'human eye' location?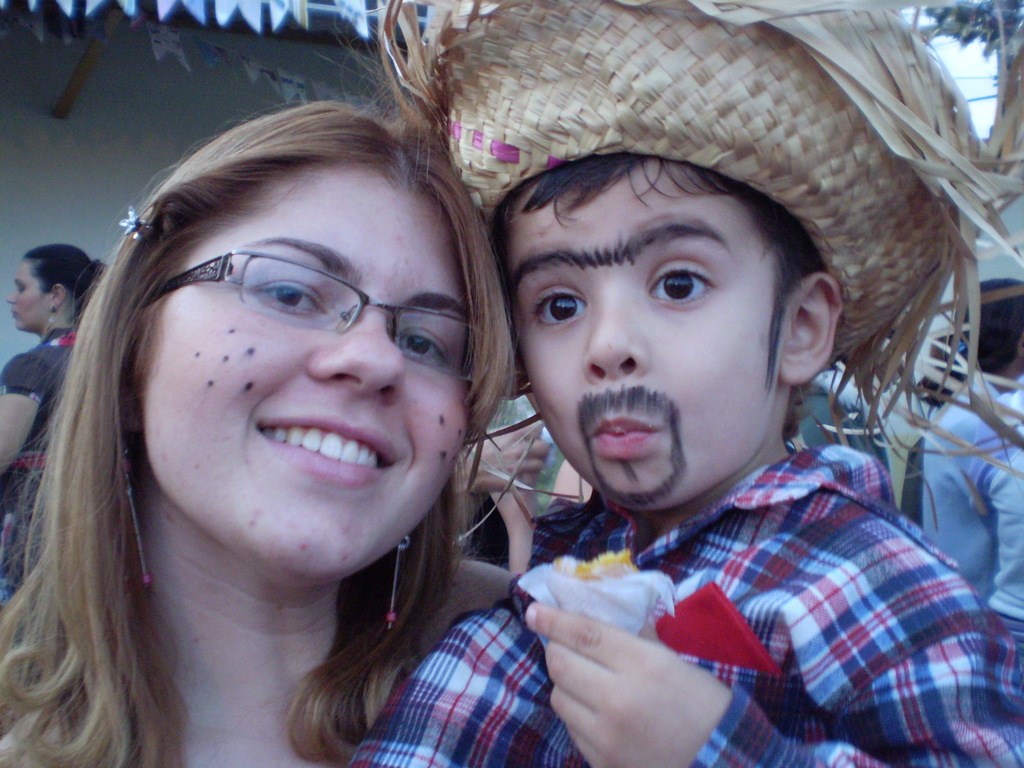
box=[399, 331, 448, 362]
